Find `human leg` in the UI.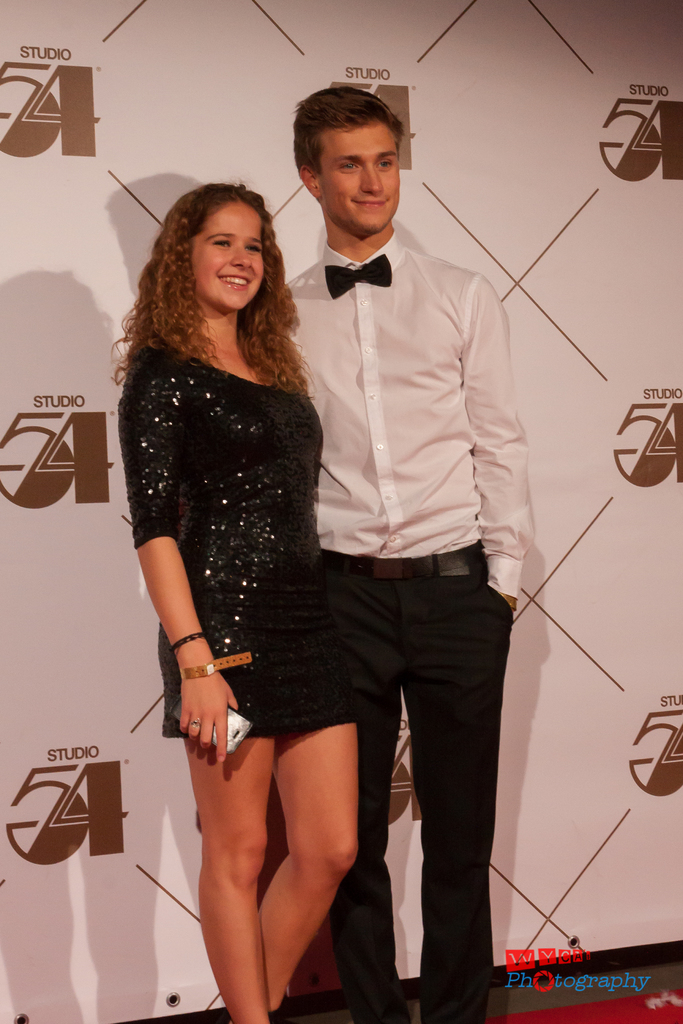
UI element at 186/727/272/1023.
